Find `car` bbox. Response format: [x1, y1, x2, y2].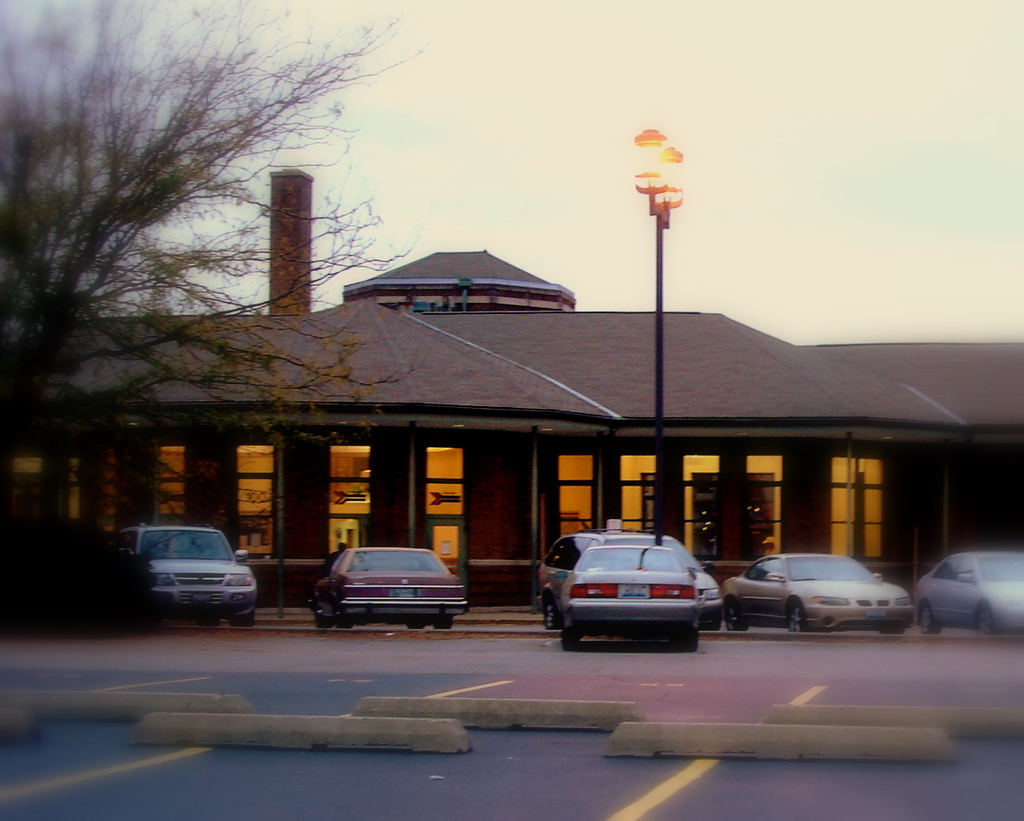
[309, 538, 473, 632].
